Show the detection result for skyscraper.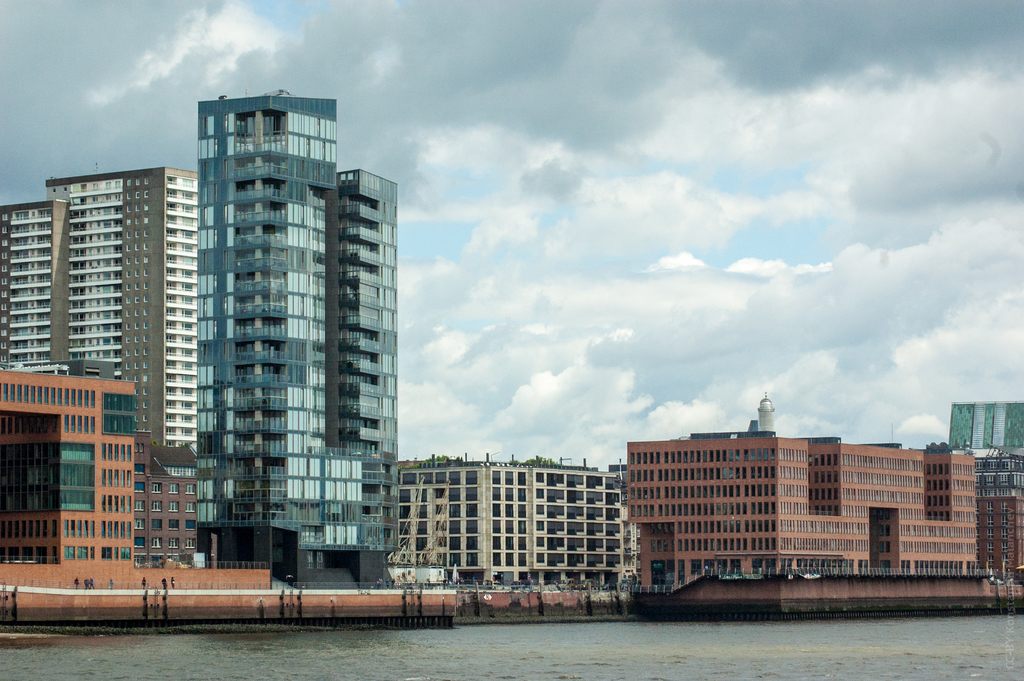
bbox=[0, 167, 200, 444].
